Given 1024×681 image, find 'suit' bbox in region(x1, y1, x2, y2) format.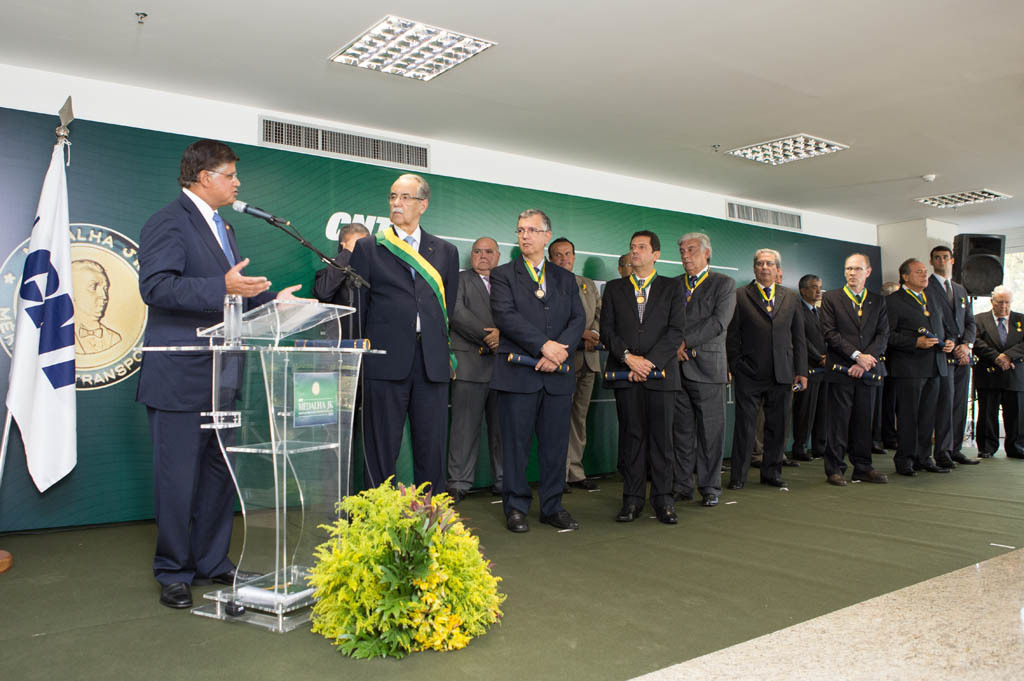
region(443, 263, 496, 494).
